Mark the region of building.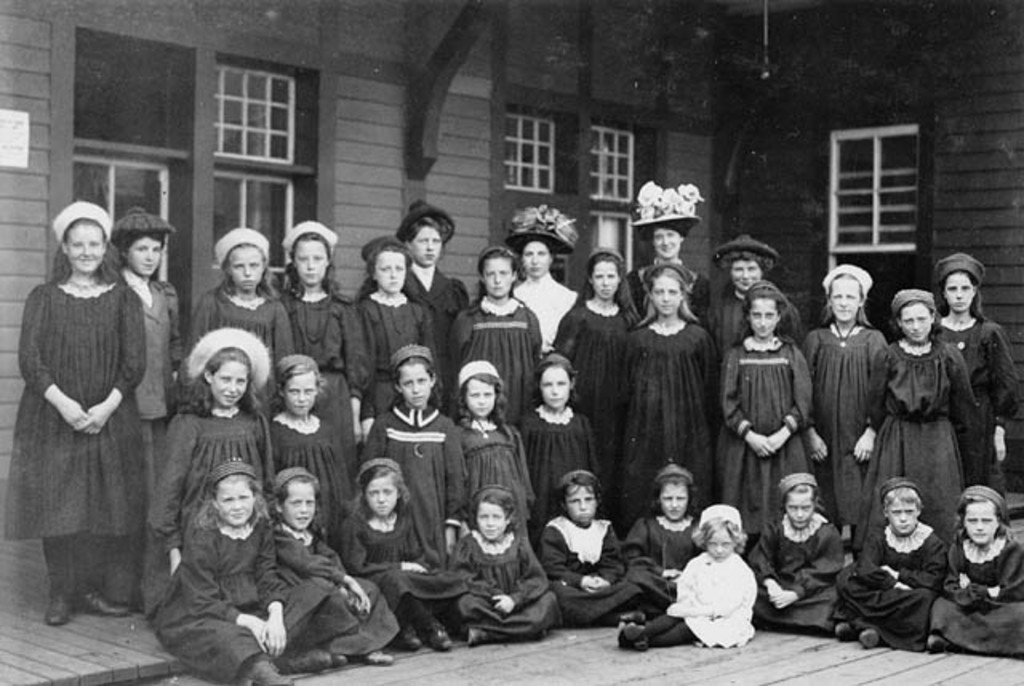
Region: region(0, 0, 1022, 542).
